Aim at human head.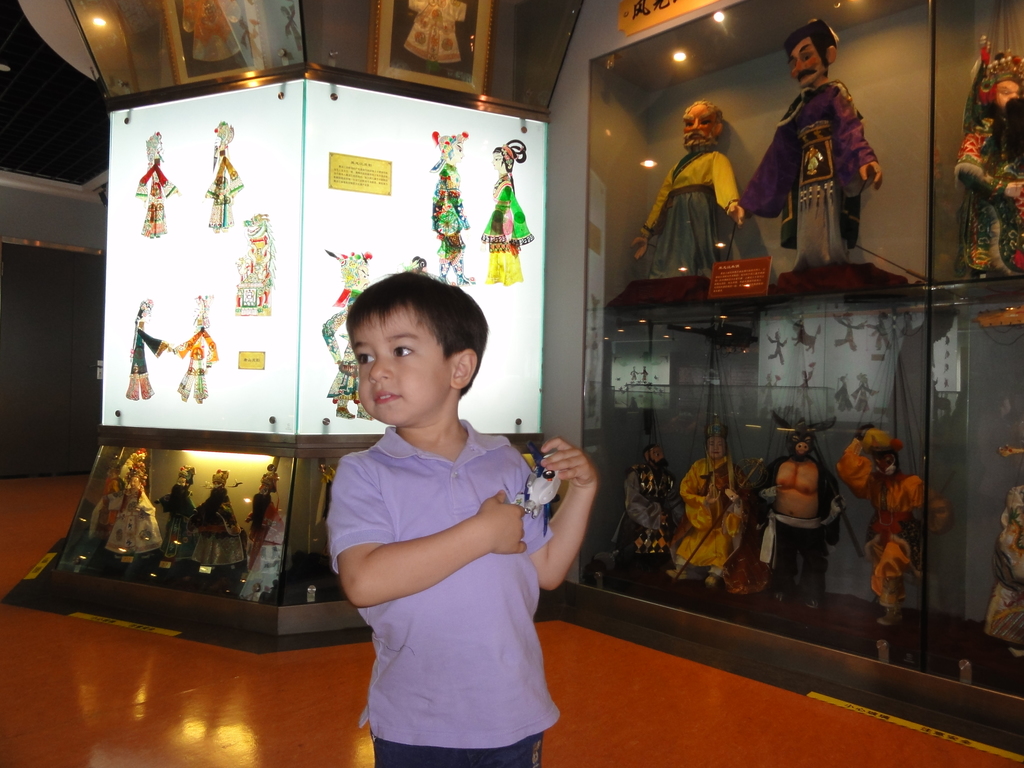
Aimed at (x1=341, y1=268, x2=490, y2=423).
